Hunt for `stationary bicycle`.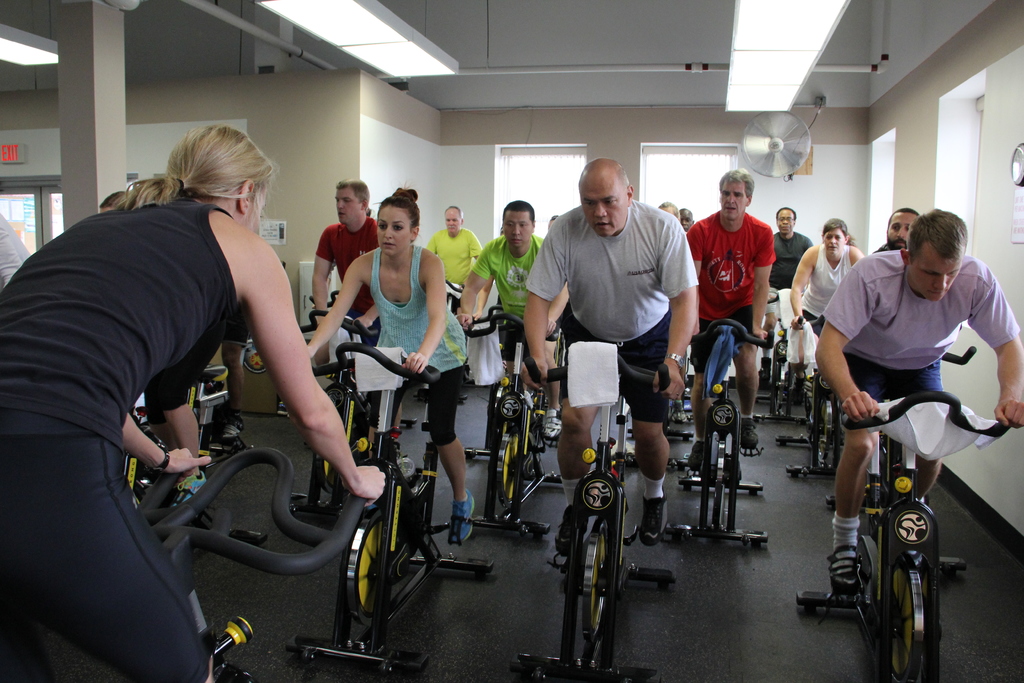
Hunted down at box=[522, 343, 682, 682].
